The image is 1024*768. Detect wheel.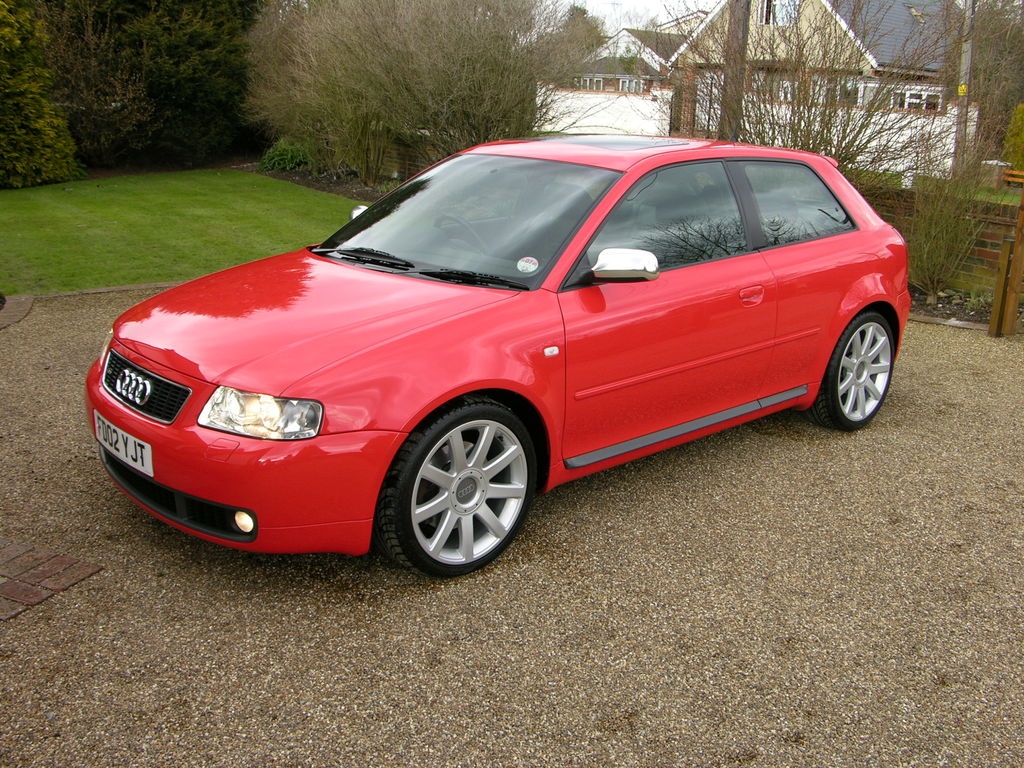
Detection: <box>381,399,538,573</box>.
